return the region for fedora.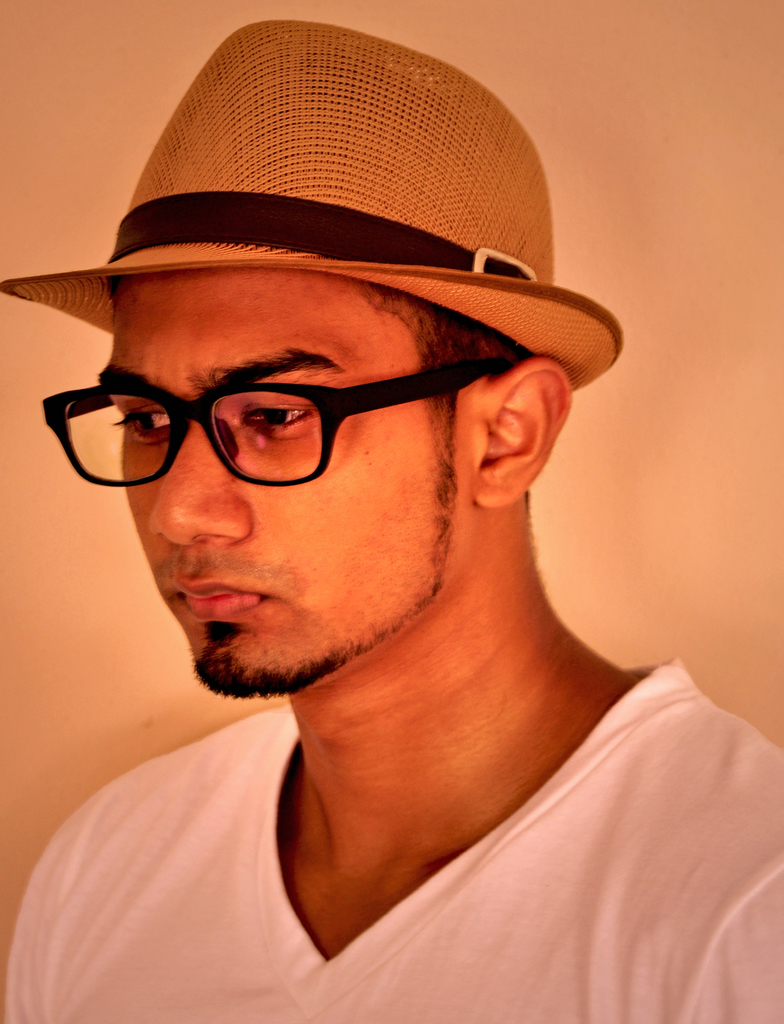
[x1=1, y1=13, x2=624, y2=397].
